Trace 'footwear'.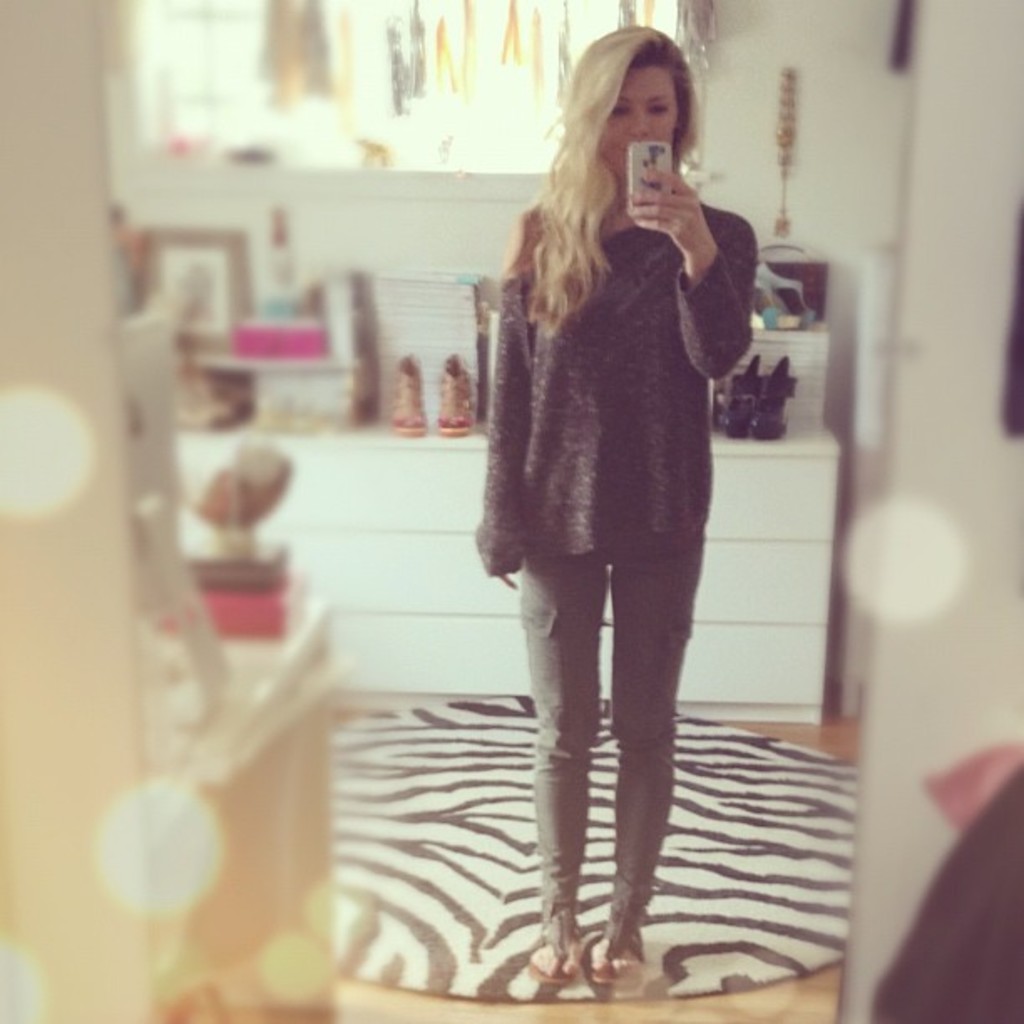
Traced to Rect(527, 922, 587, 986).
